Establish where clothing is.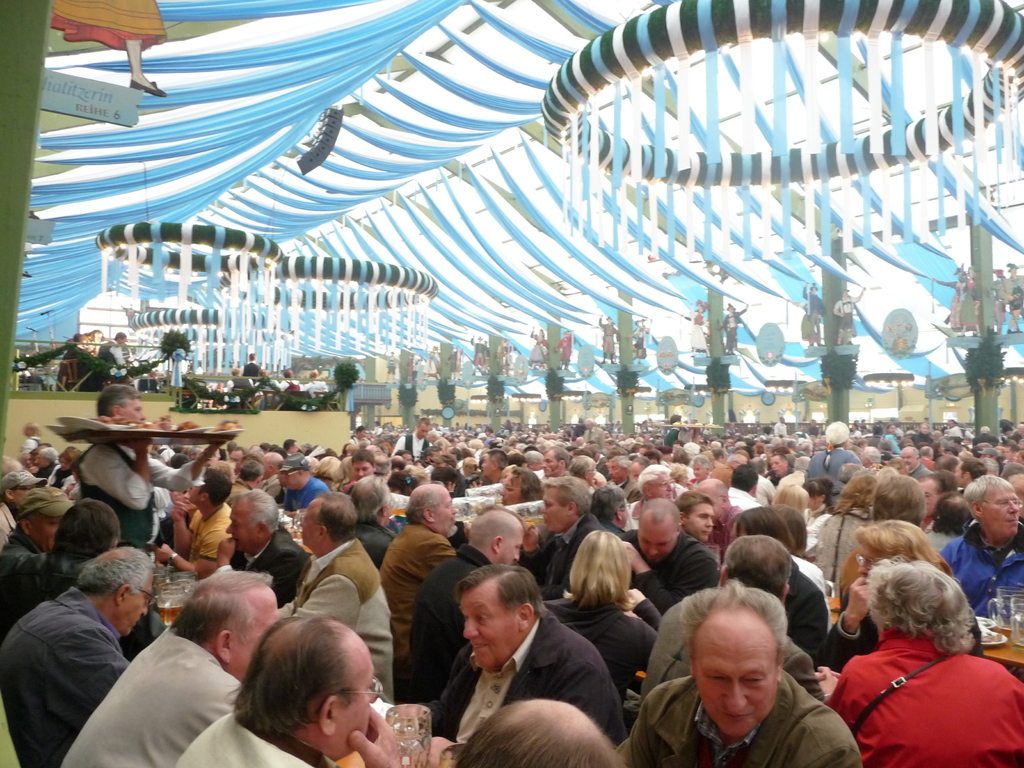
Established at BBox(241, 363, 259, 379).
